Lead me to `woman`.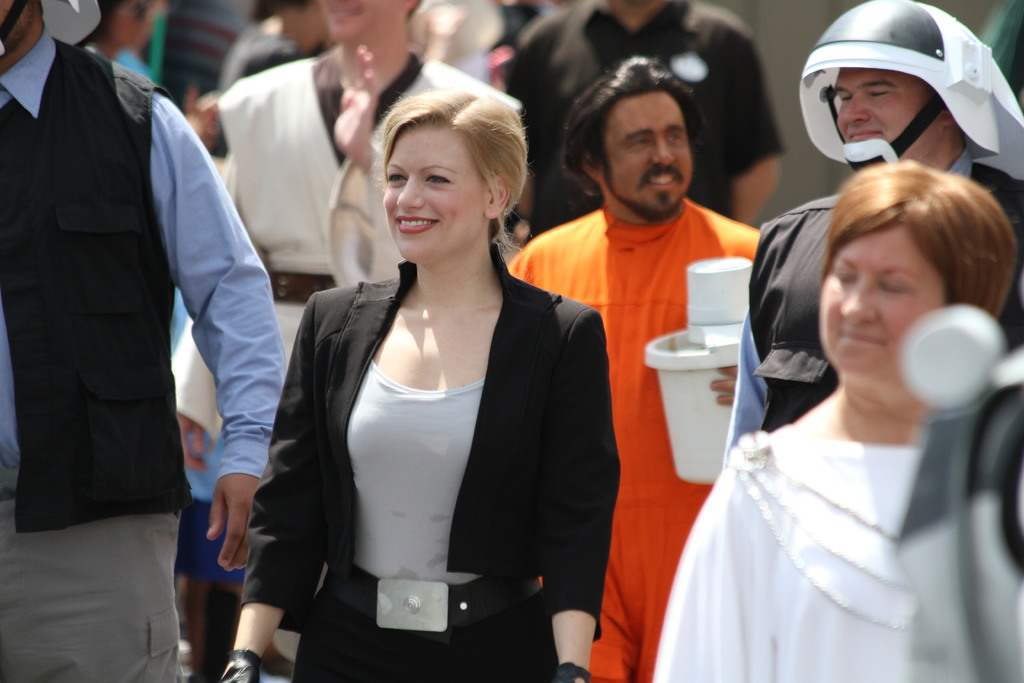
Lead to x1=257, y1=86, x2=609, y2=668.
